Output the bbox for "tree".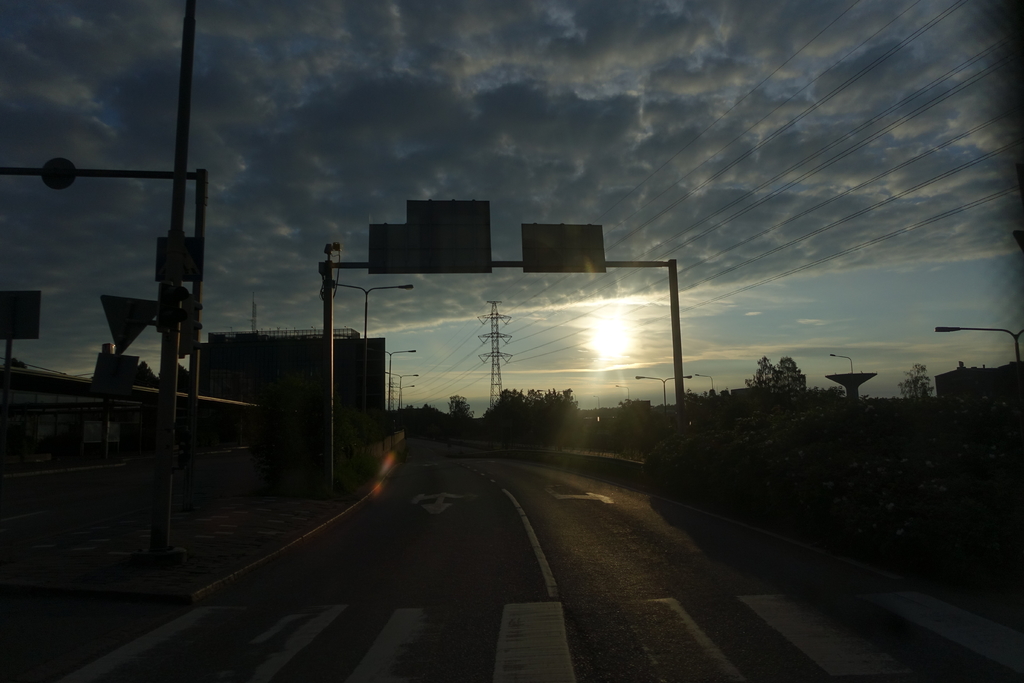
{"left": 441, "top": 390, "right": 473, "bottom": 438}.
